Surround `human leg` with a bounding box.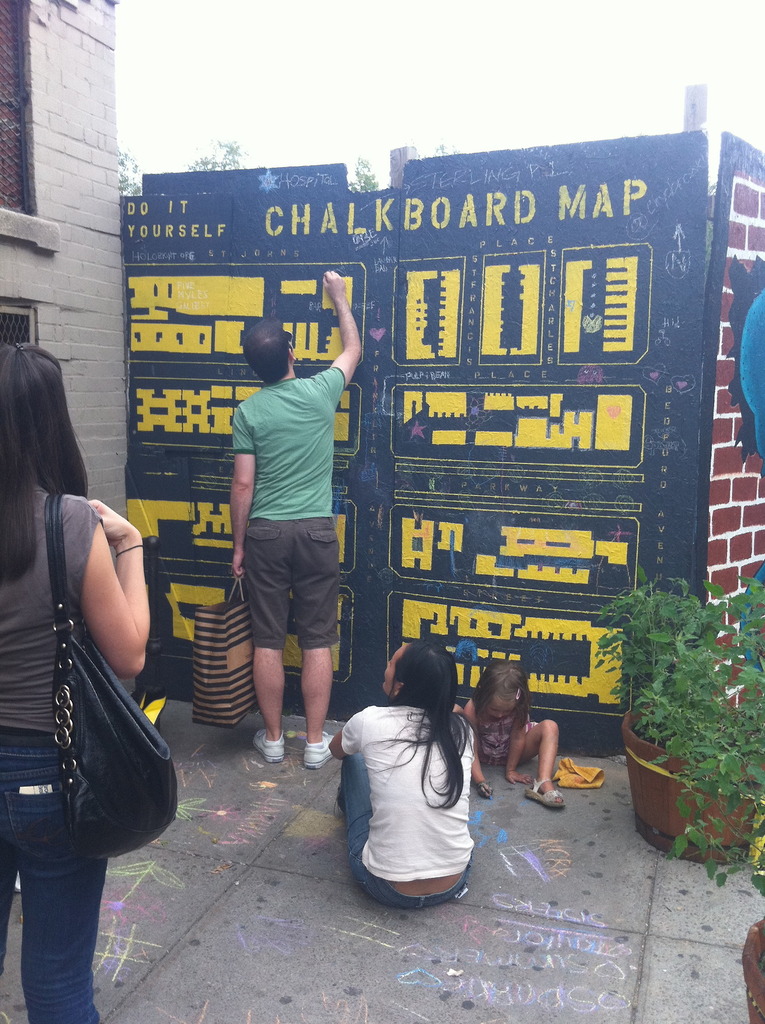
<bbox>251, 518, 280, 770</bbox>.
